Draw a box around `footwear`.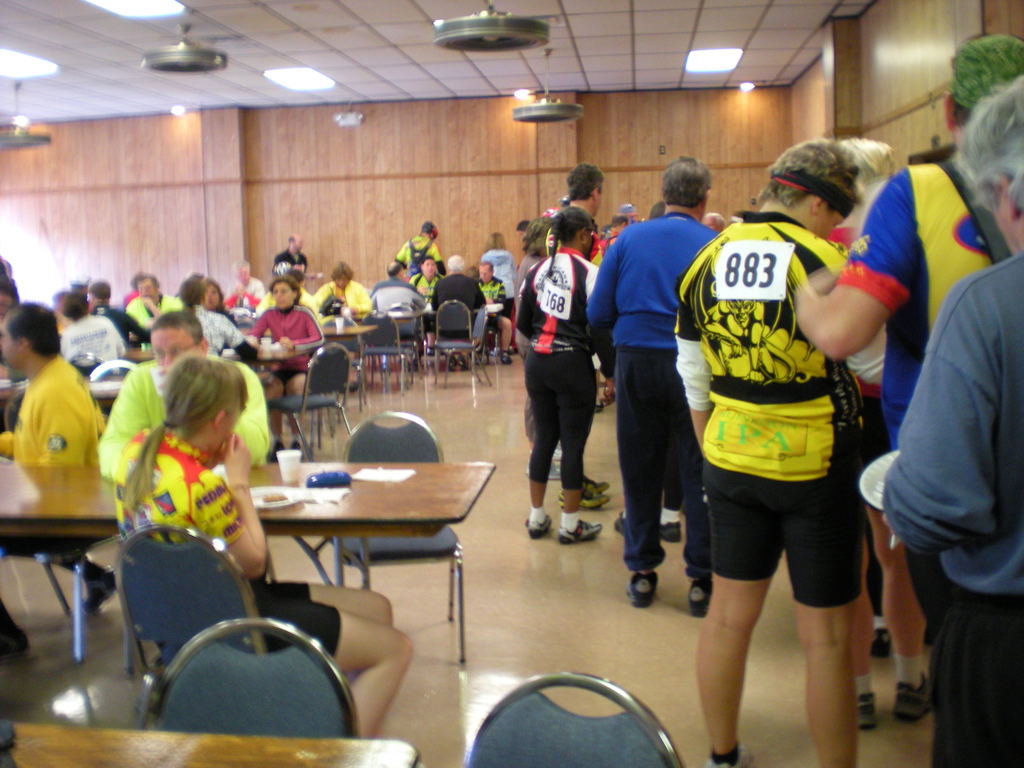
pyautogui.locateOnScreen(614, 516, 629, 532).
